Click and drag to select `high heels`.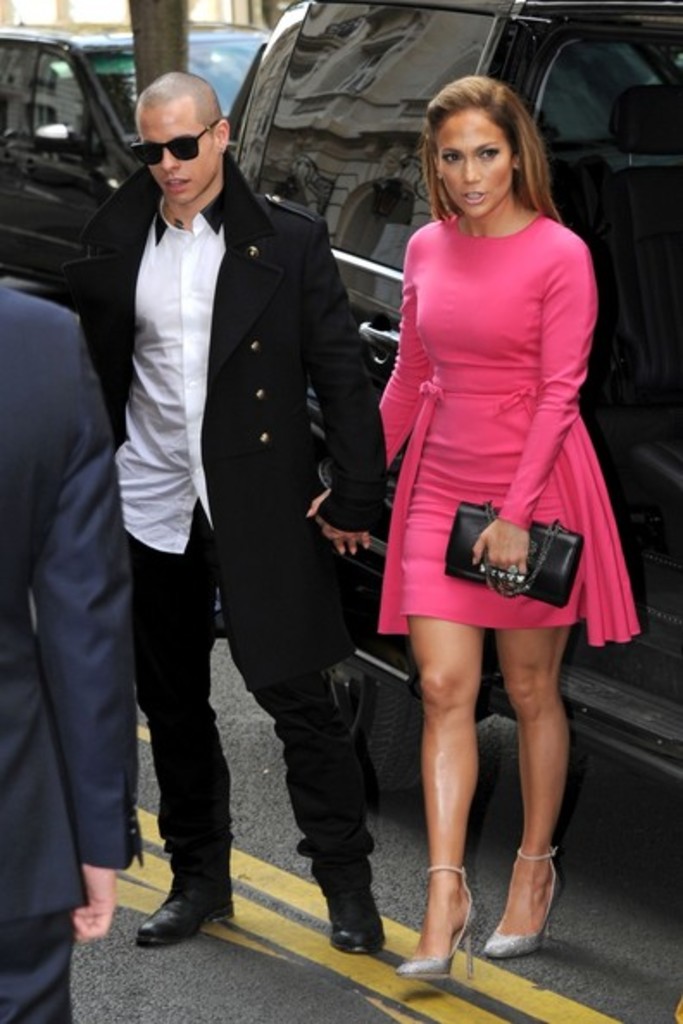
Selection: x1=486 y1=843 x2=566 y2=960.
